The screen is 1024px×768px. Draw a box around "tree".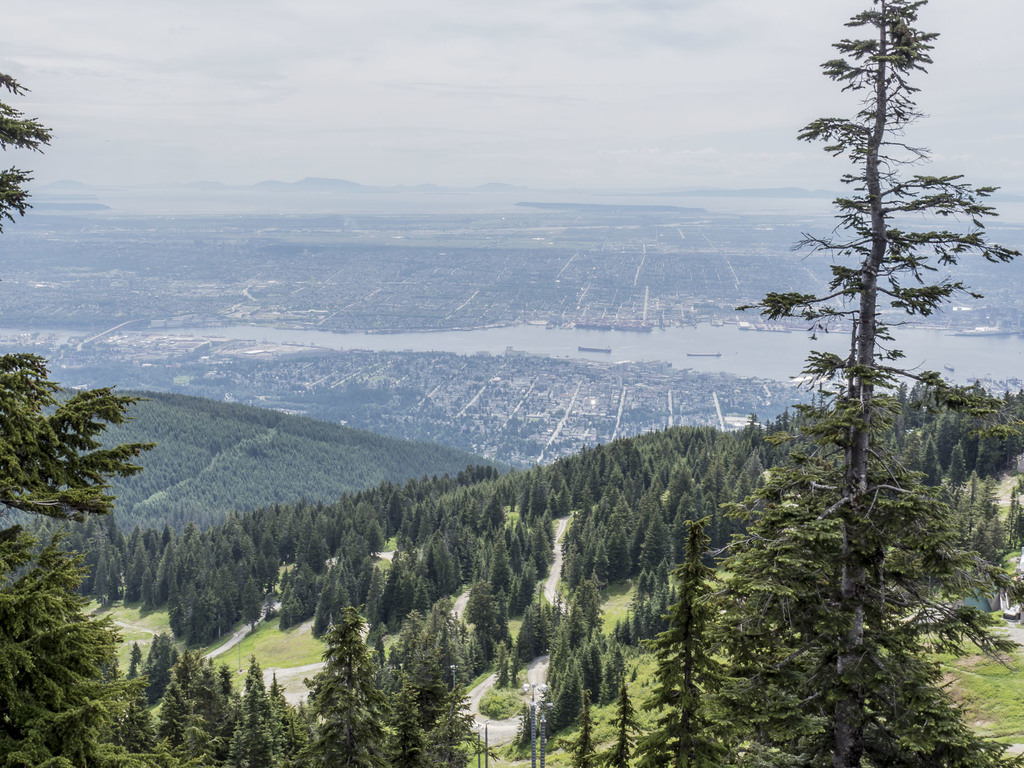
pyautogui.locateOnScreen(513, 586, 555, 655).
